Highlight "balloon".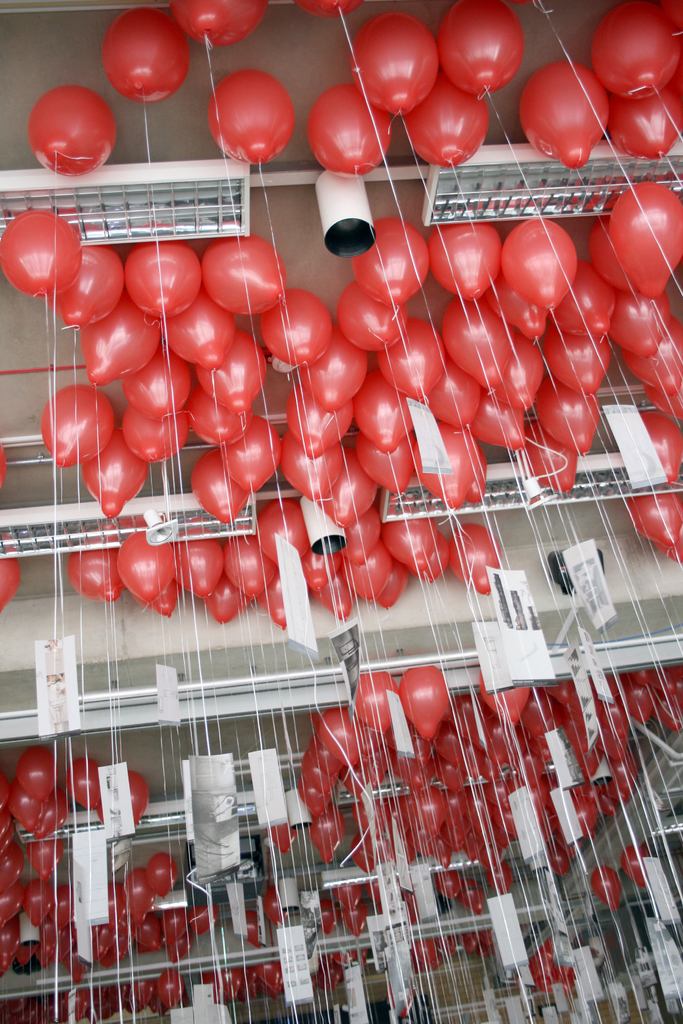
Highlighted region: (425,362,483,429).
